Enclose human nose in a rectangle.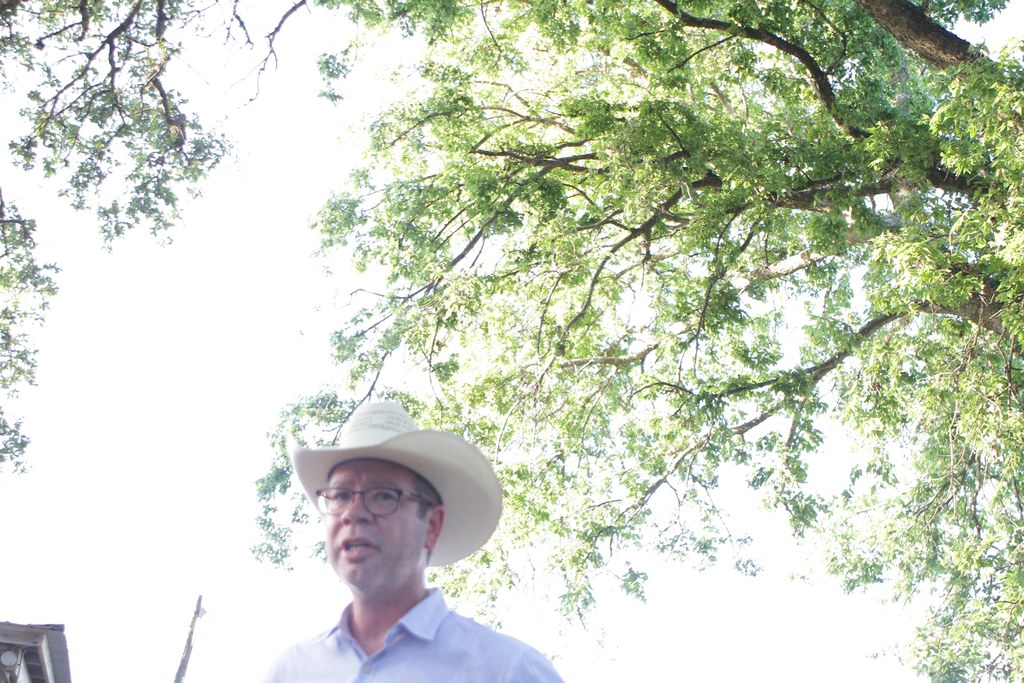
box=[340, 498, 376, 525].
